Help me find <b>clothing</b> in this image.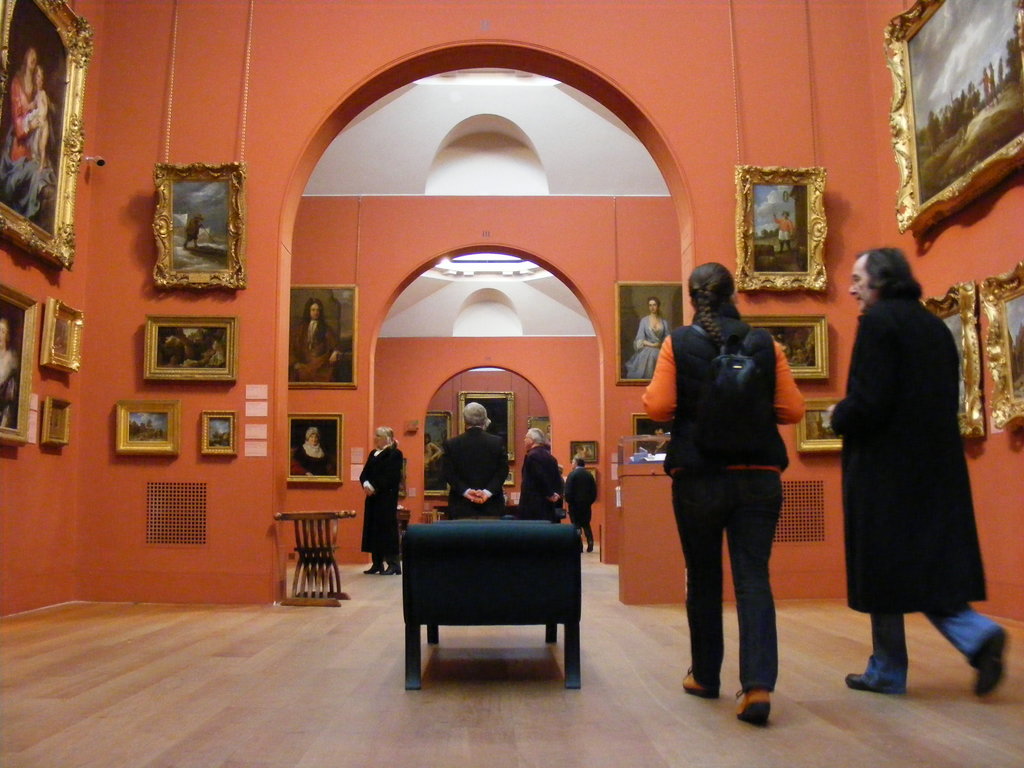
Found it: 623,316,682,386.
